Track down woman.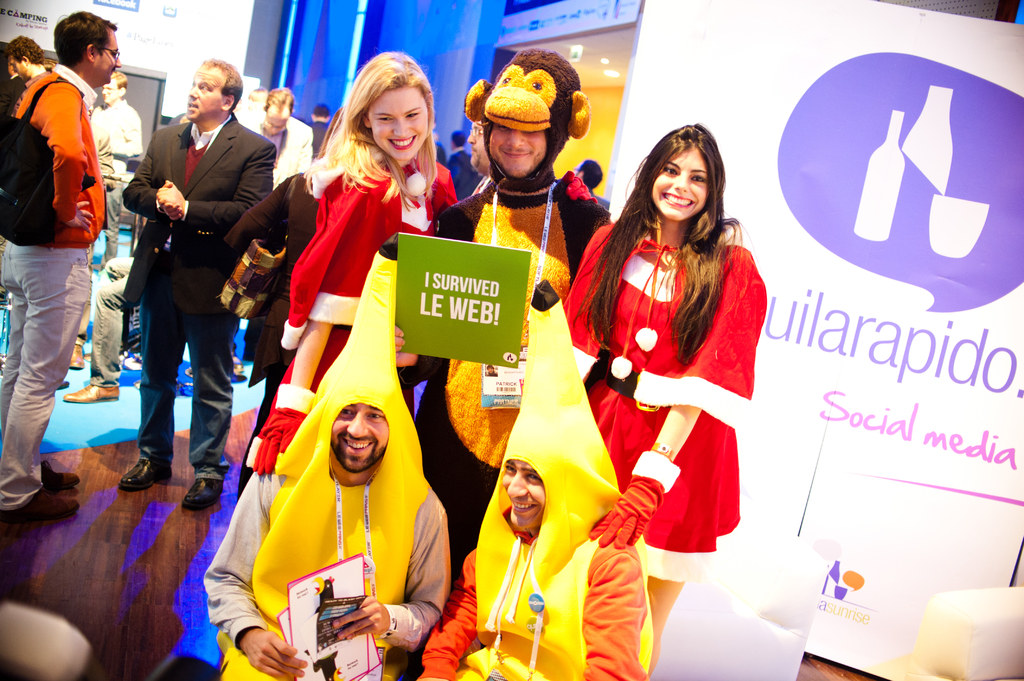
Tracked to (x1=241, y1=46, x2=458, y2=466).
